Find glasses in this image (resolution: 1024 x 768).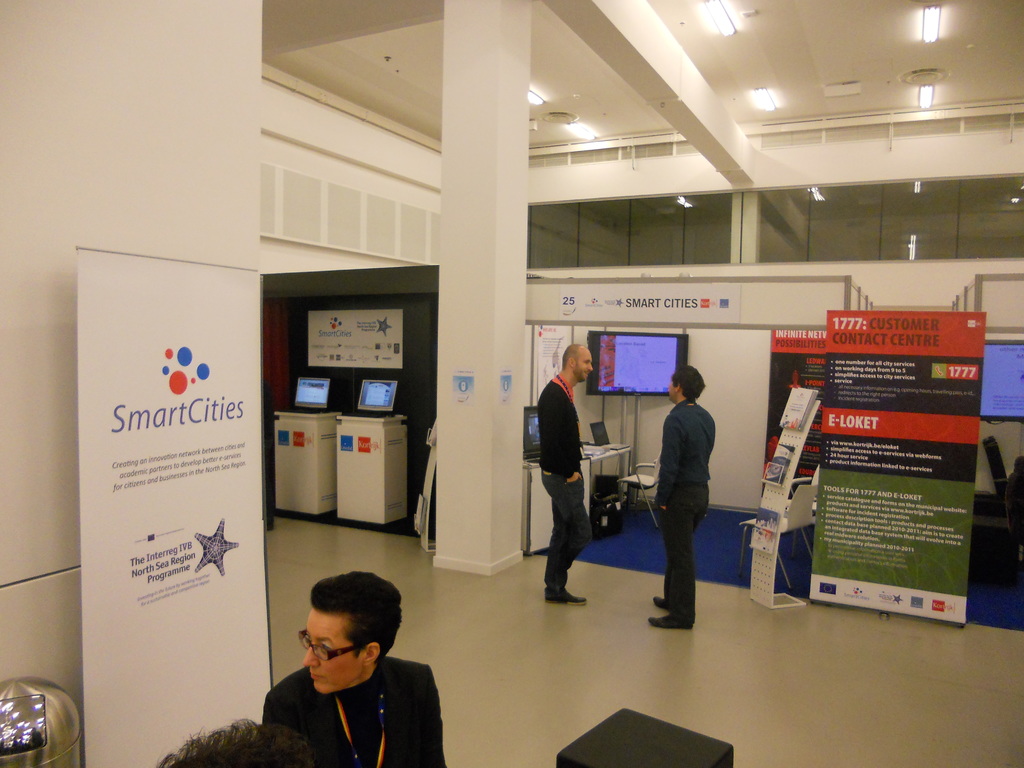
l=289, t=628, r=365, b=665.
